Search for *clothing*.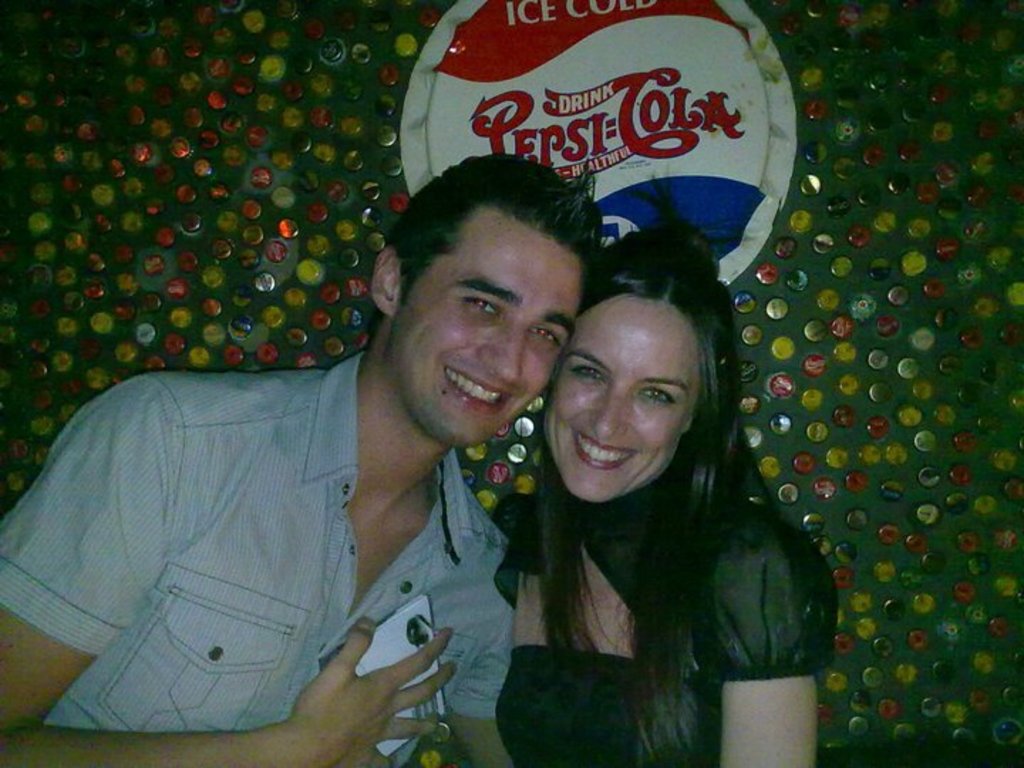
Found at [0,319,583,767].
